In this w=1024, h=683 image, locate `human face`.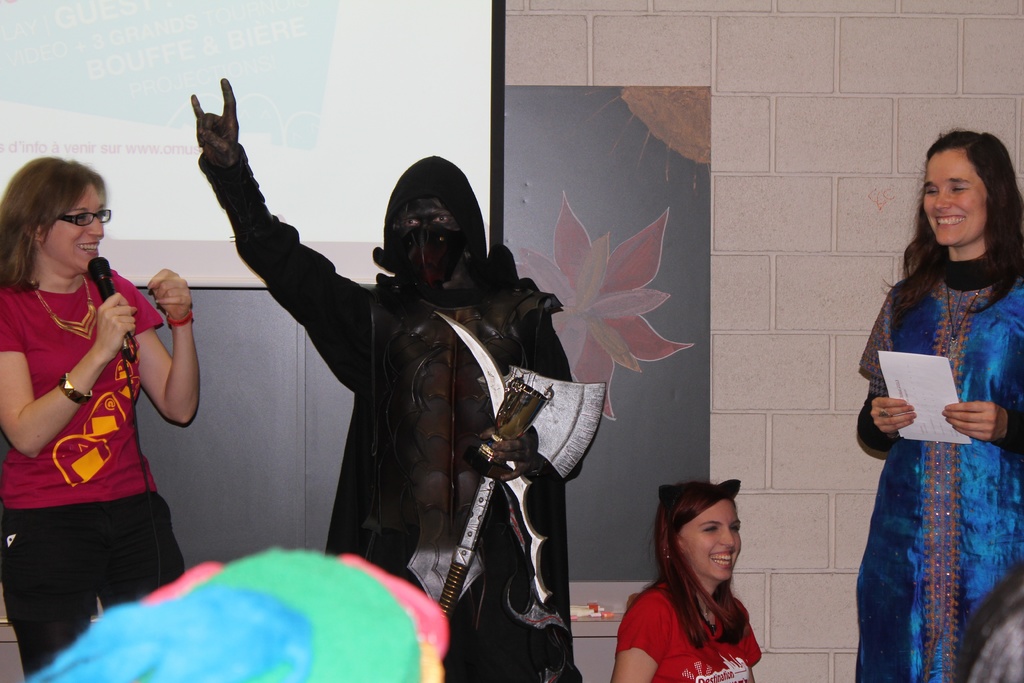
Bounding box: l=678, t=498, r=742, b=582.
